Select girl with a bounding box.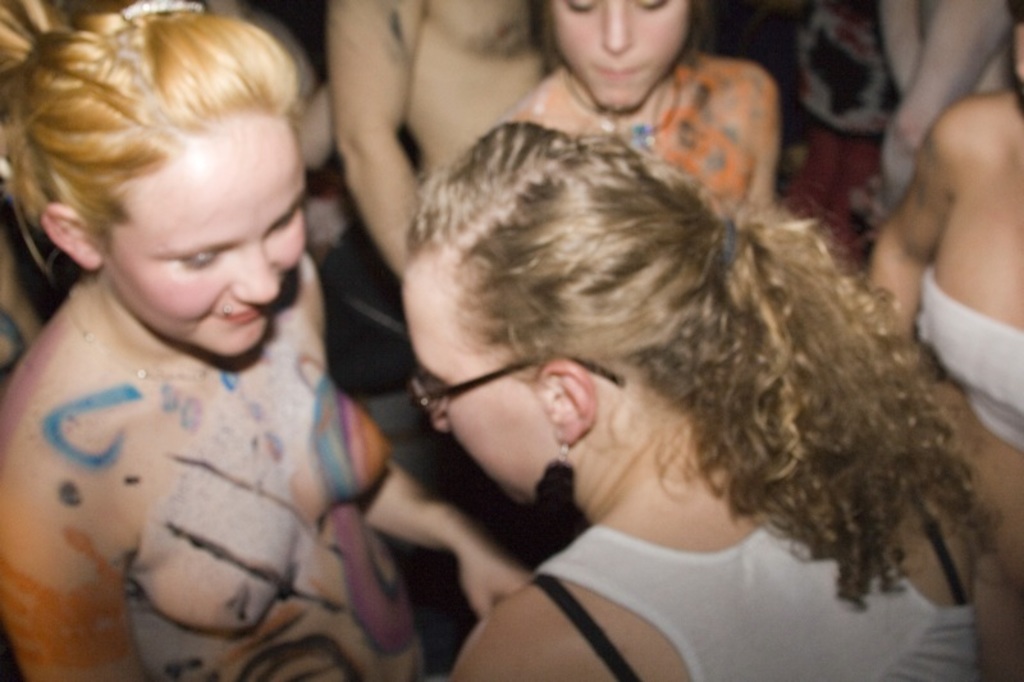
rect(485, 0, 788, 203).
